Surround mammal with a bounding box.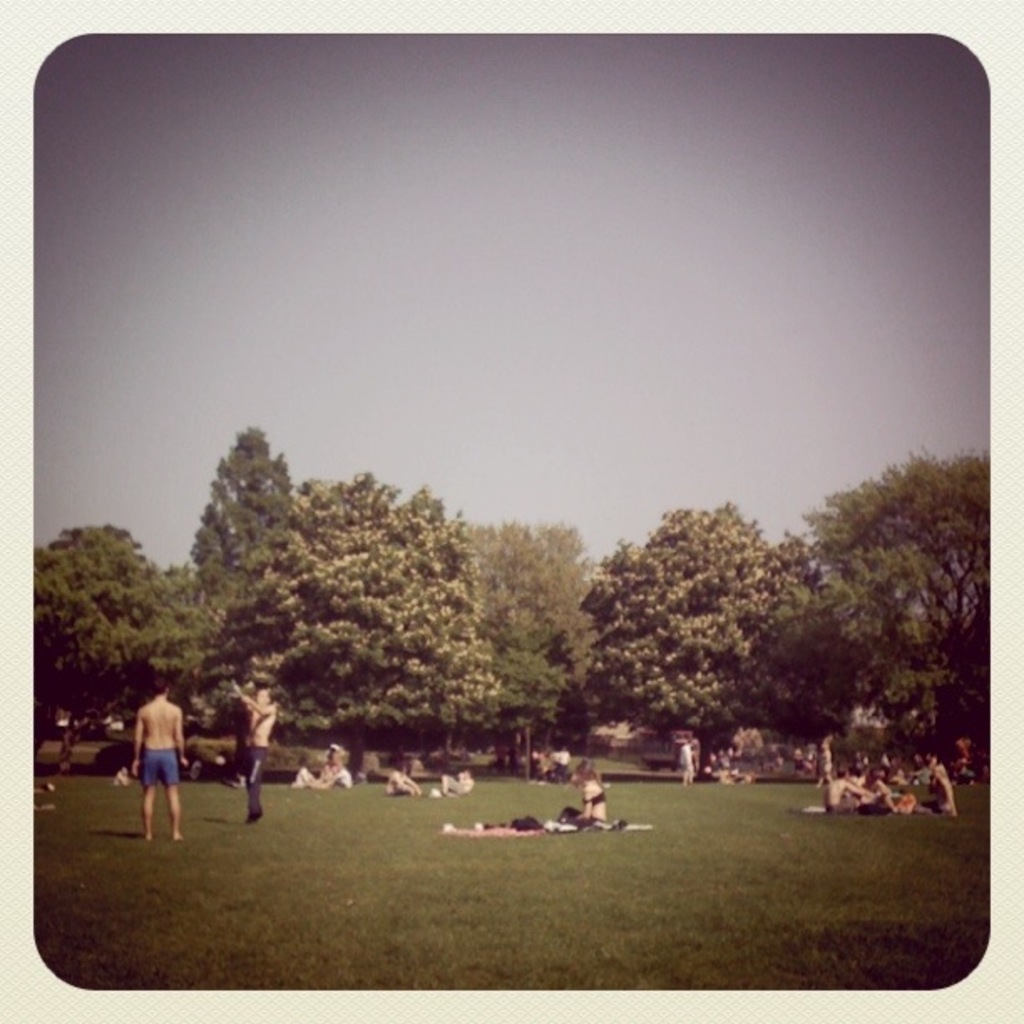
select_region(291, 740, 350, 788).
